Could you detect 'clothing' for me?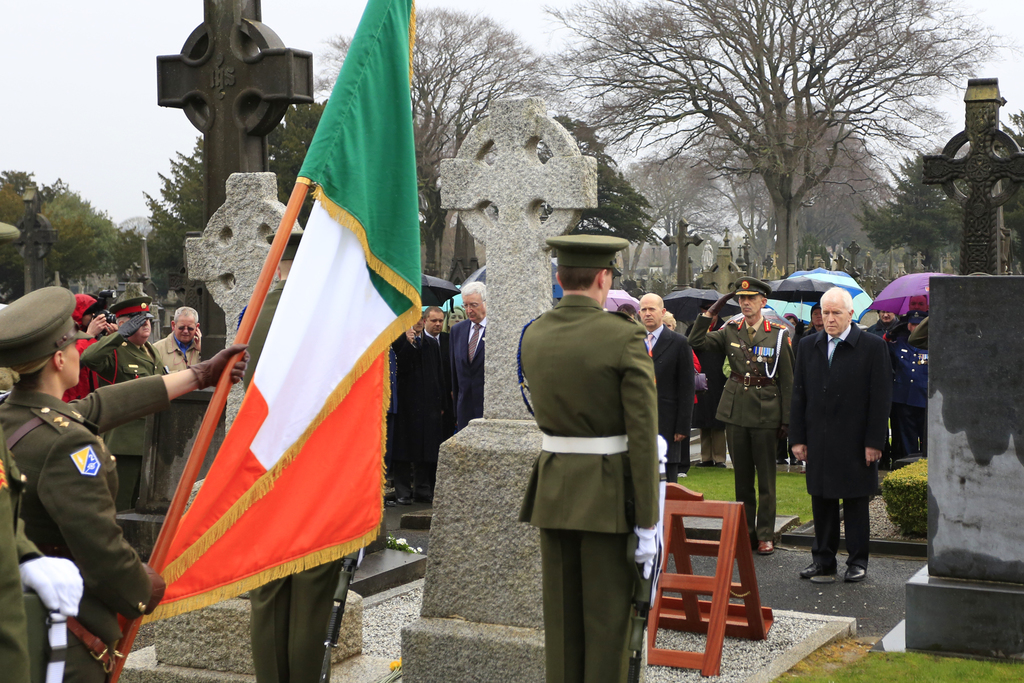
Detection result: [left=10, top=354, right=145, bottom=643].
